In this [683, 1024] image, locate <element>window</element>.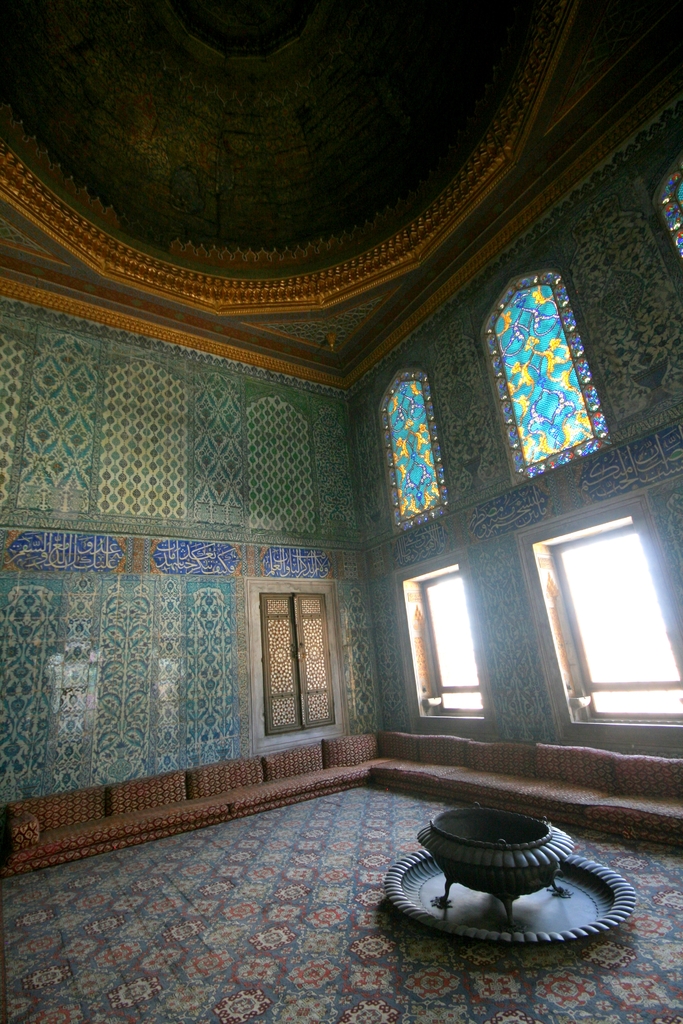
Bounding box: bbox(532, 492, 666, 707).
